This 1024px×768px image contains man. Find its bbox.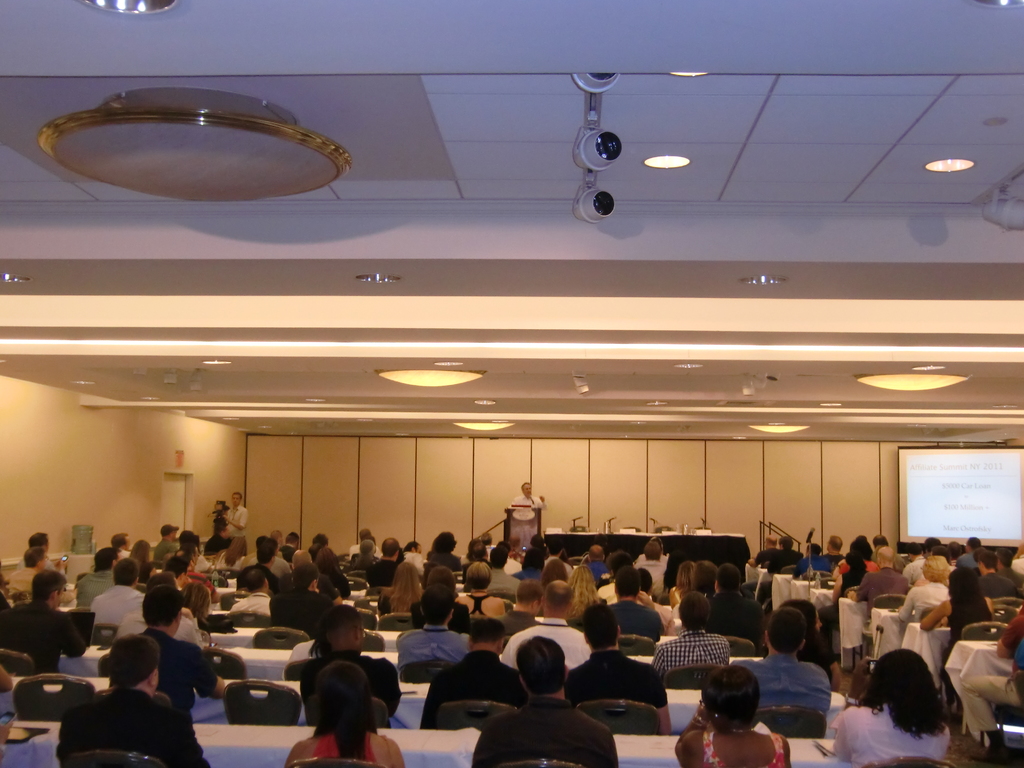
region(460, 541, 490, 578).
